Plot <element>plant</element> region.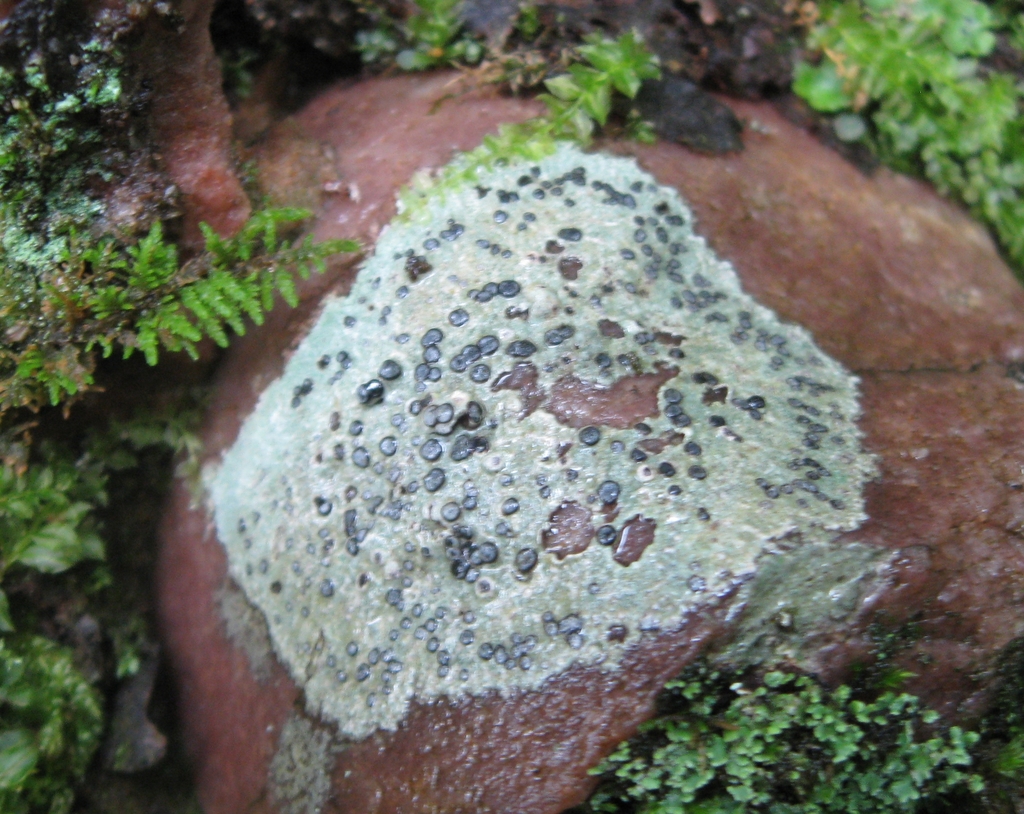
Plotted at {"left": 347, "top": 0, "right": 663, "bottom": 190}.
